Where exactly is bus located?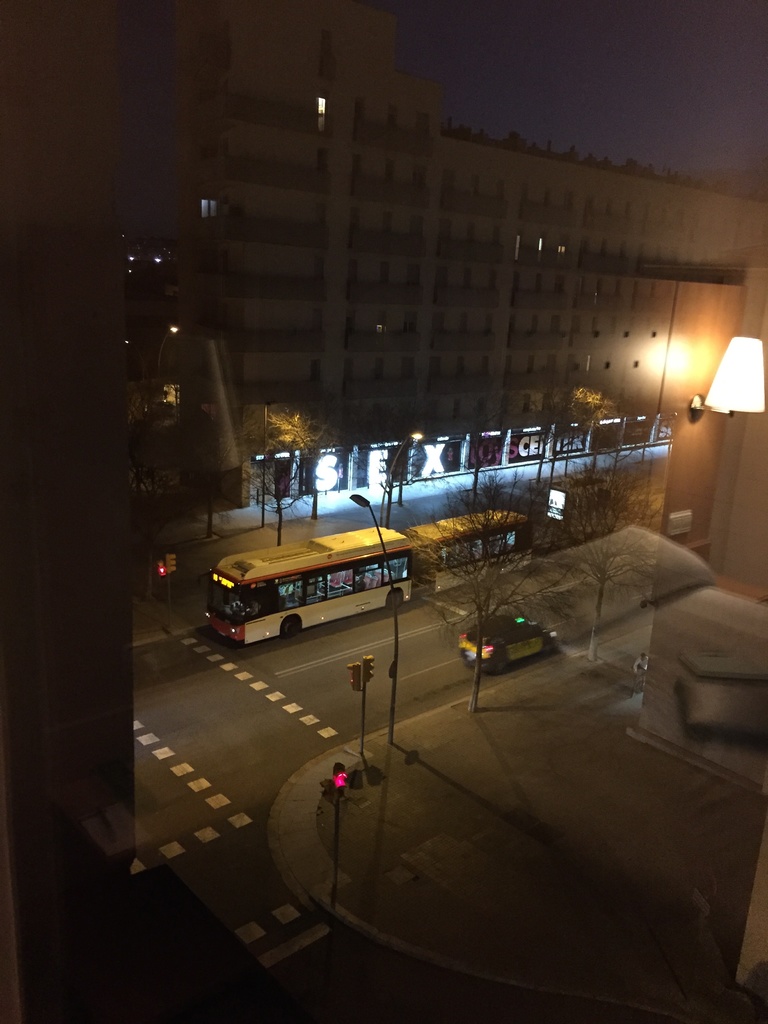
Its bounding box is pyautogui.locateOnScreen(195, 522, 412, 641).
